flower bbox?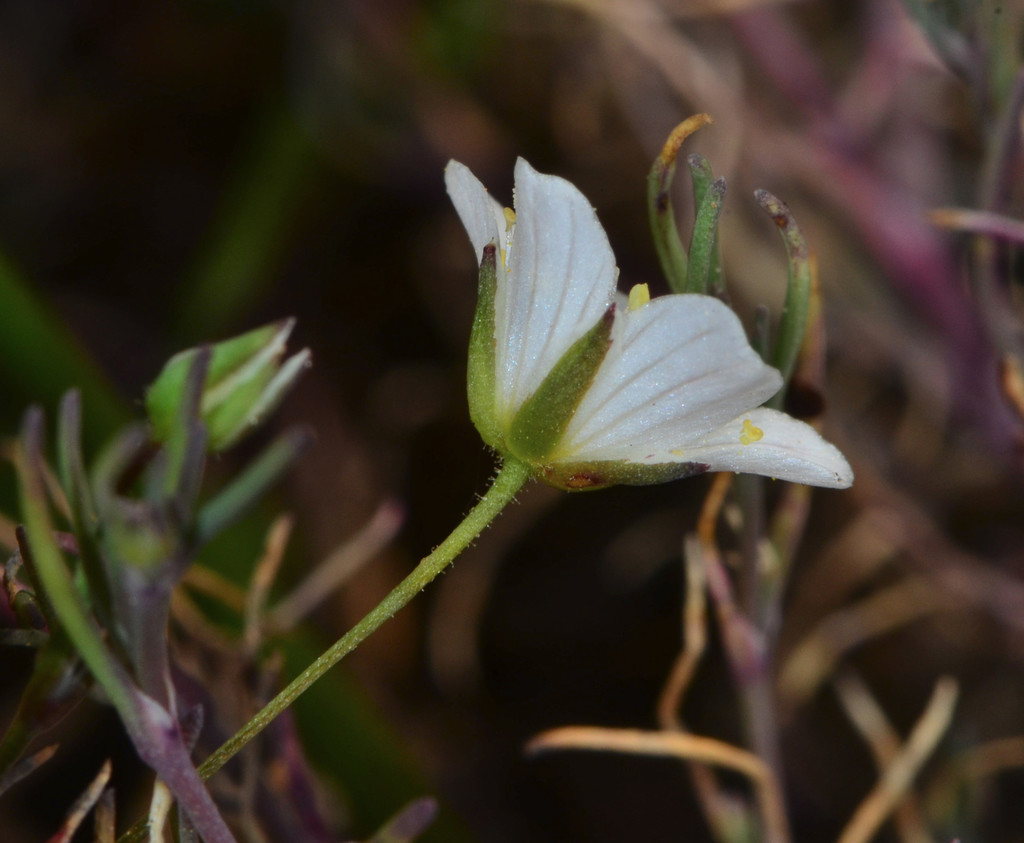
box(429, 124, 854, 532)
